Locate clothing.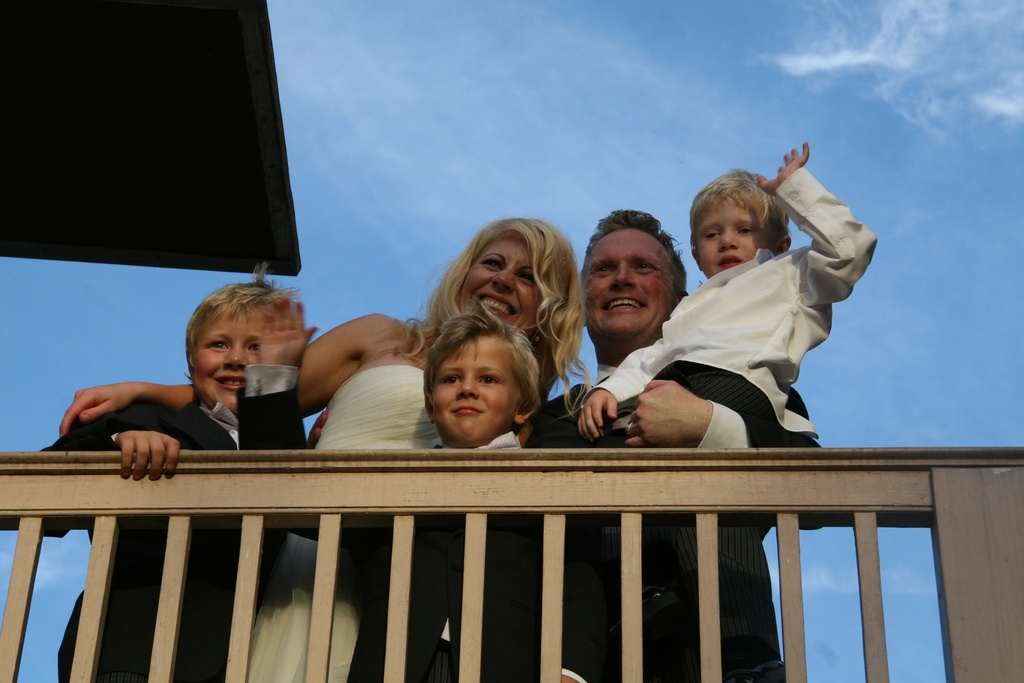
Bounding box: [516,360,848,682].
